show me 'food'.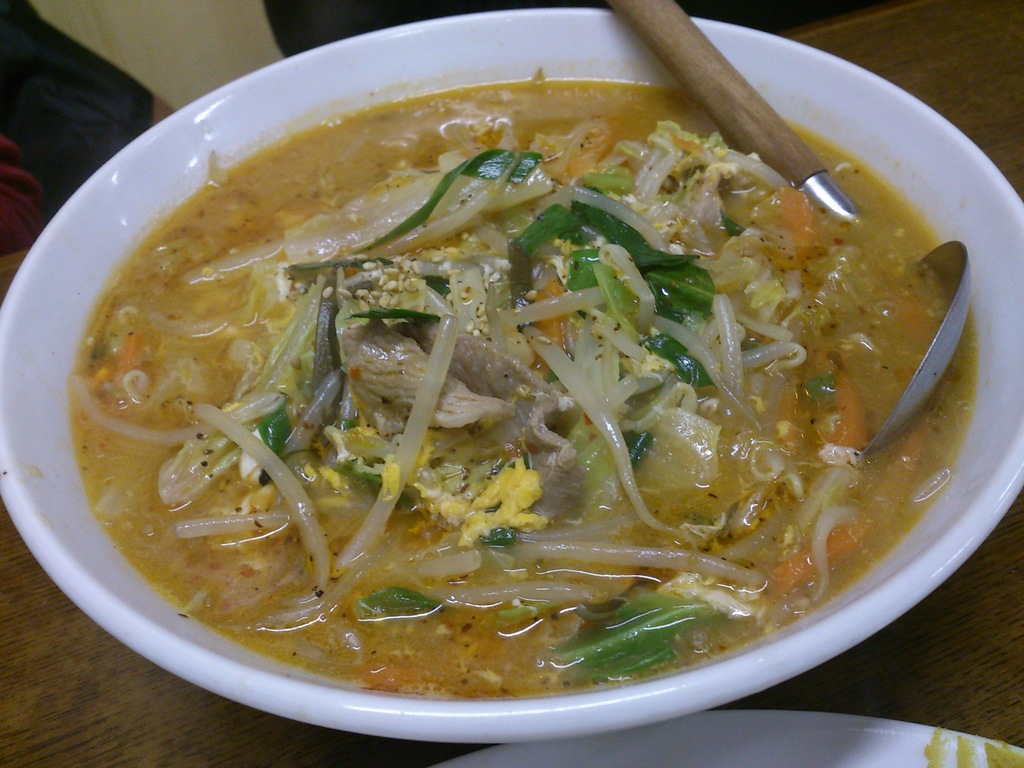
'food' is here: <box>79,15,997,706</box>.
